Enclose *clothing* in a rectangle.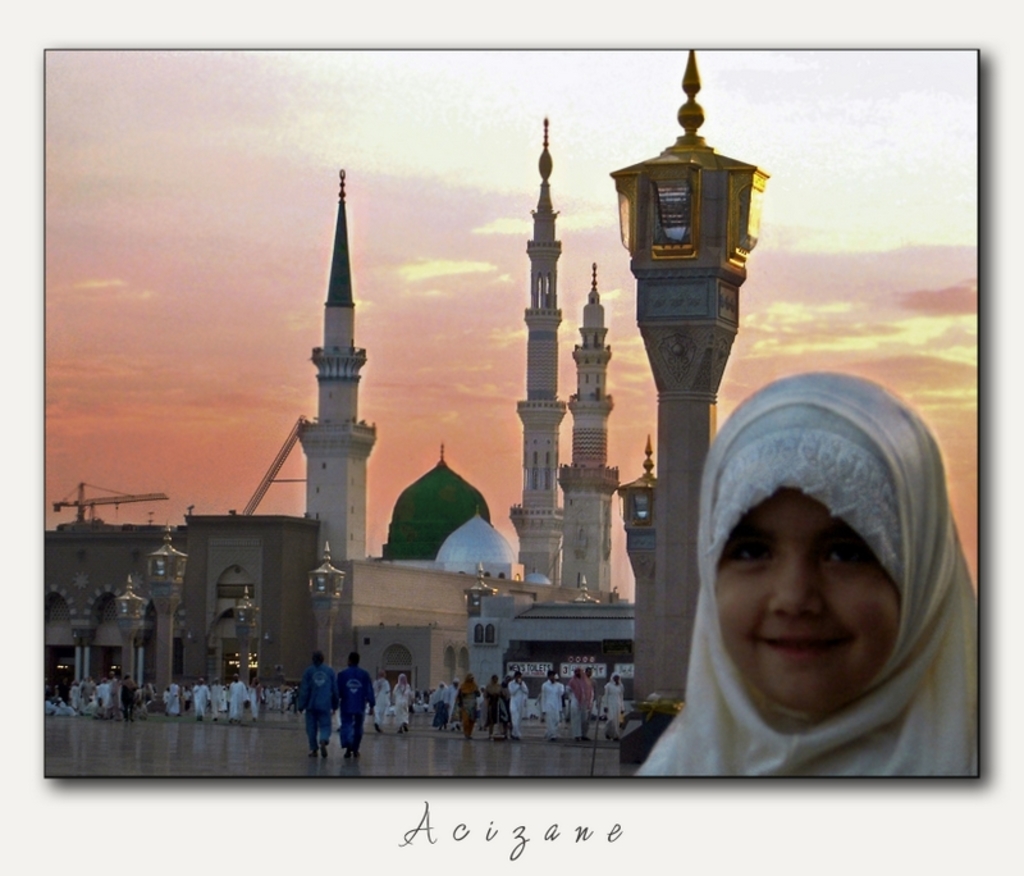
<box>621,435,997,786</box>.
